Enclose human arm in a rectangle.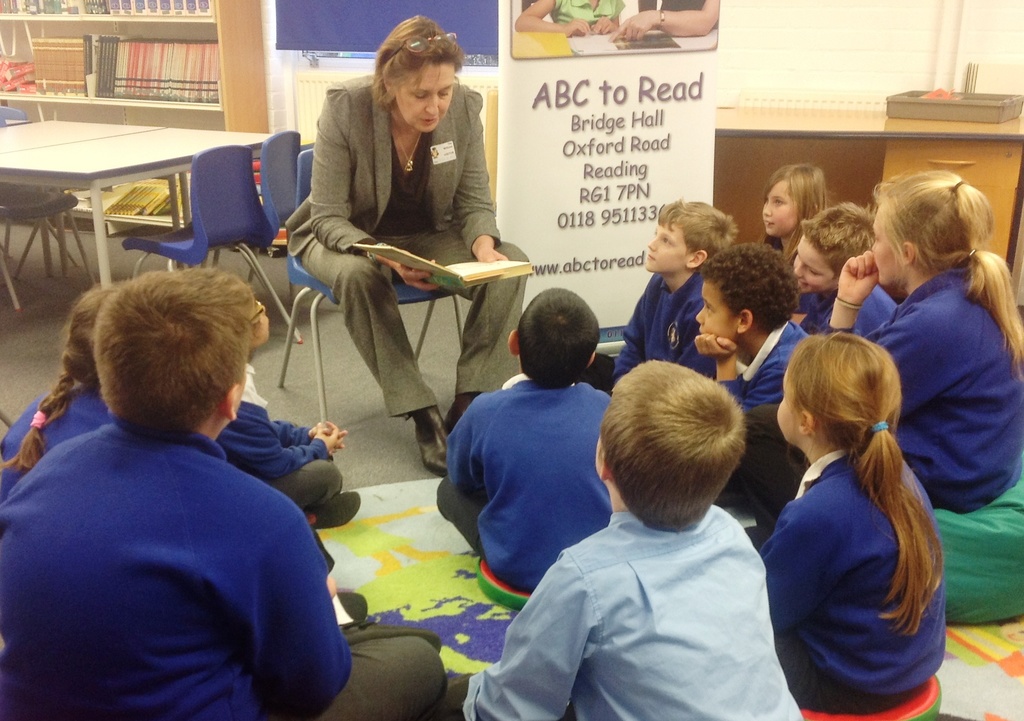
[751,496,833,662].
